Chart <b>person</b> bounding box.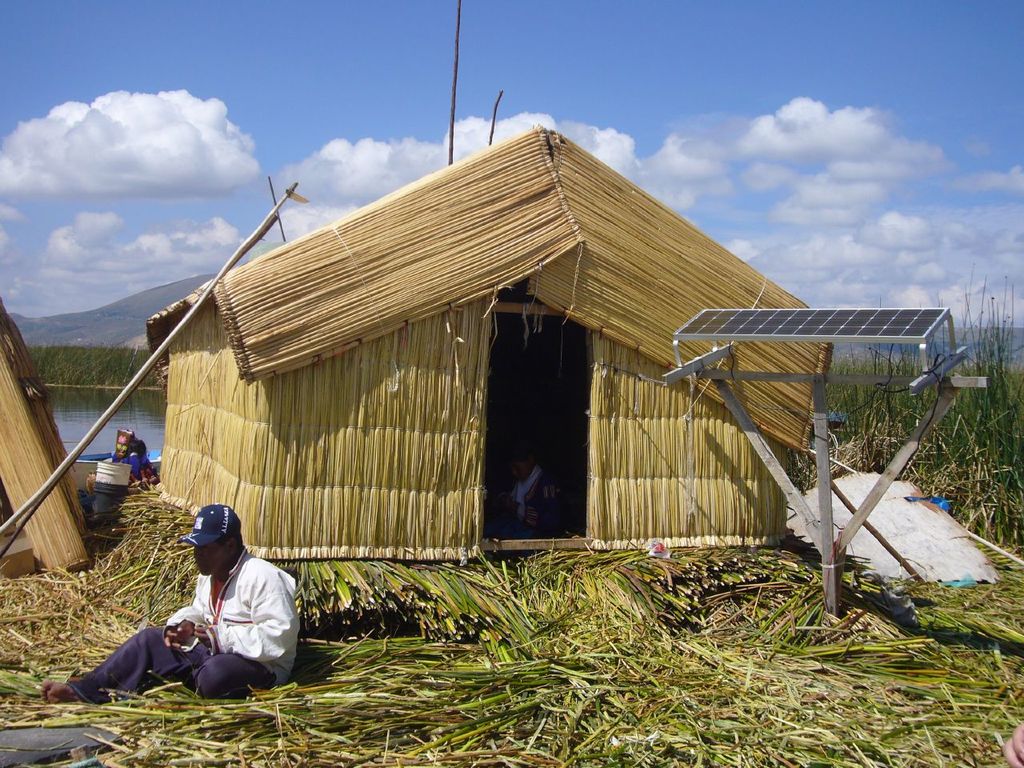
Charted: bbox=(39, 505, 307, 706).
